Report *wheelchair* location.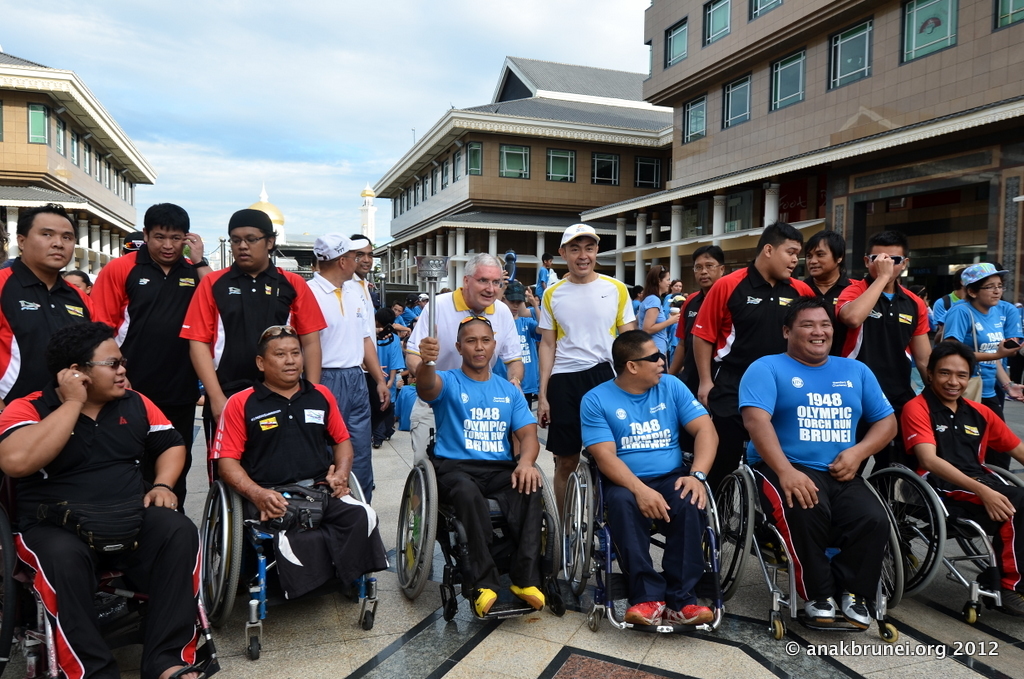
Report: bbox=[559, 436, 727, 632].
